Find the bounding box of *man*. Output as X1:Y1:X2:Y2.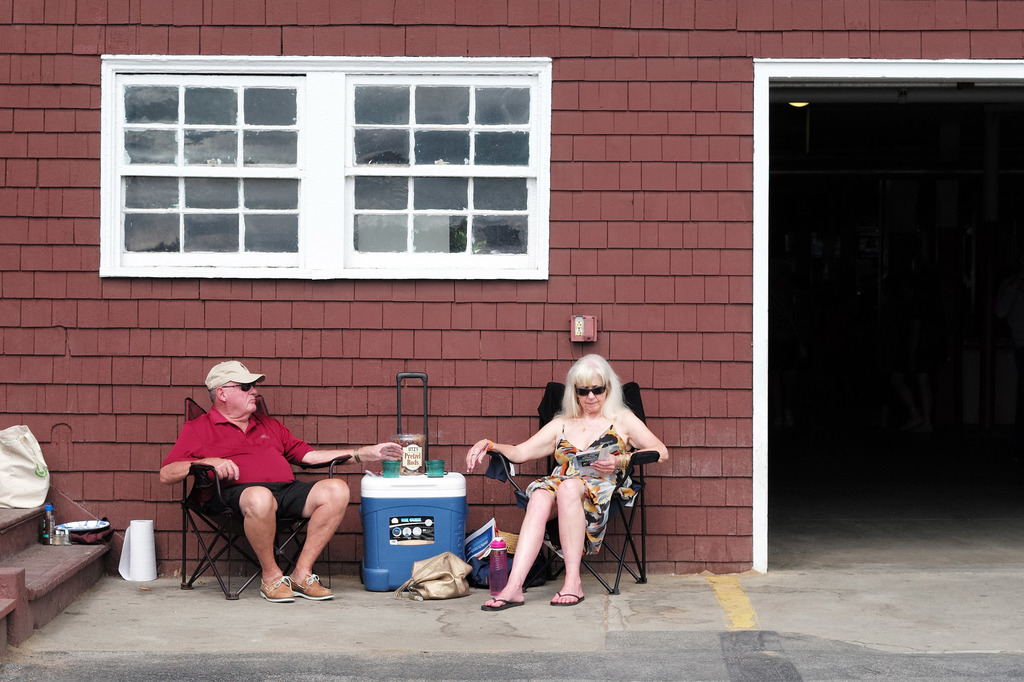
150:358:364:609.
